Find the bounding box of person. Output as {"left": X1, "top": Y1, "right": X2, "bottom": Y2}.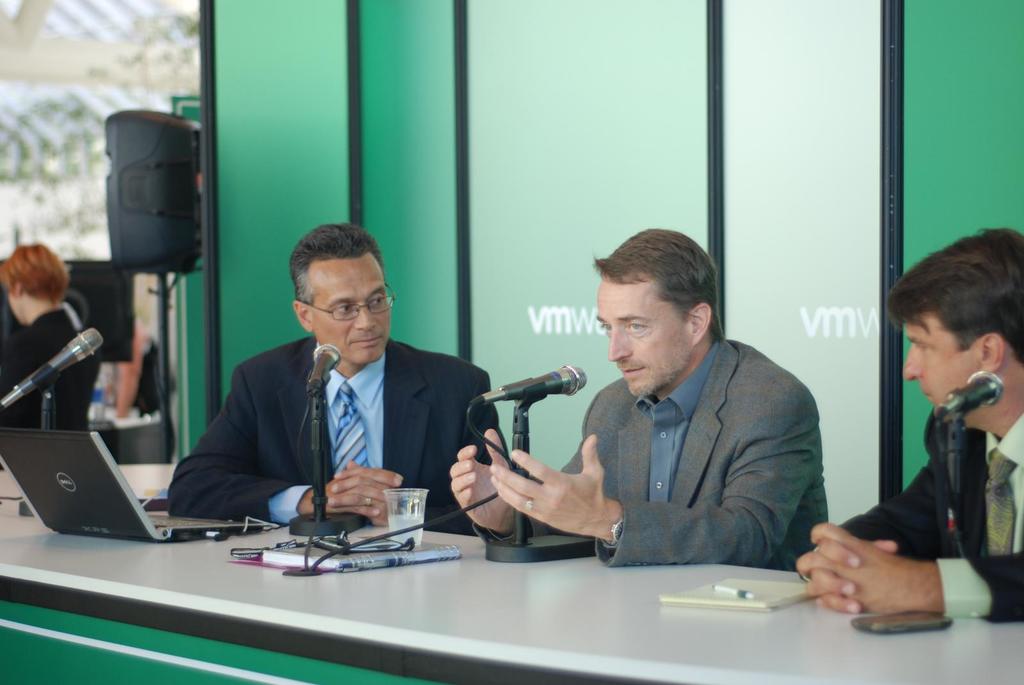
{"left": 790, "top": 222, "right": 1023, "bottom": 635}.
